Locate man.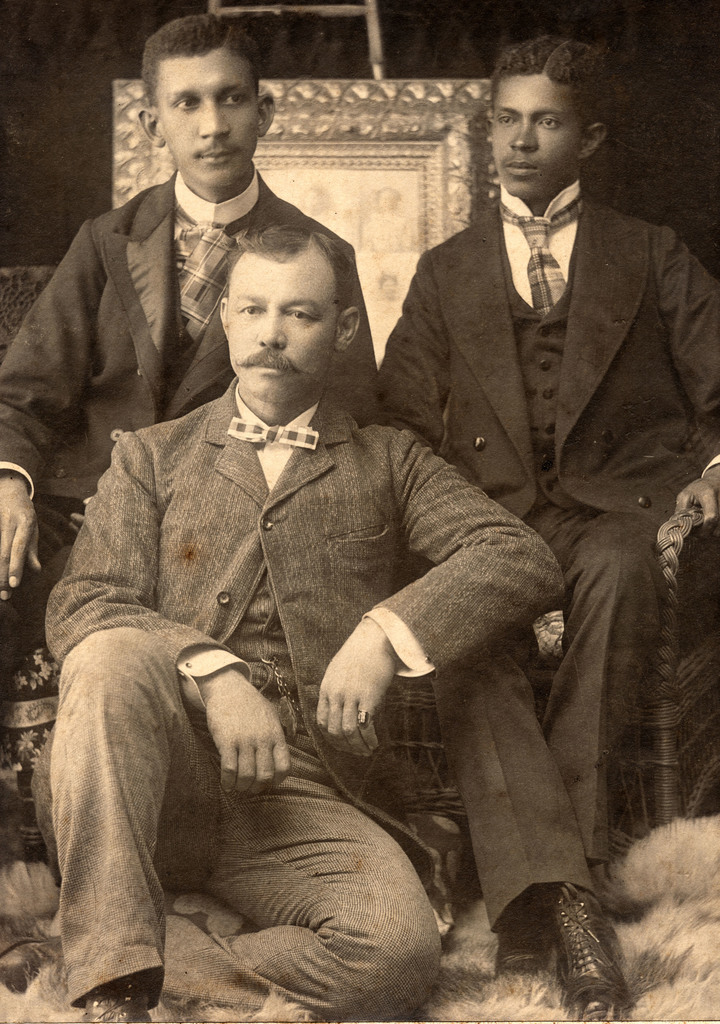
Bounding box: left=44, top=228, right=562, bottom=1023.
